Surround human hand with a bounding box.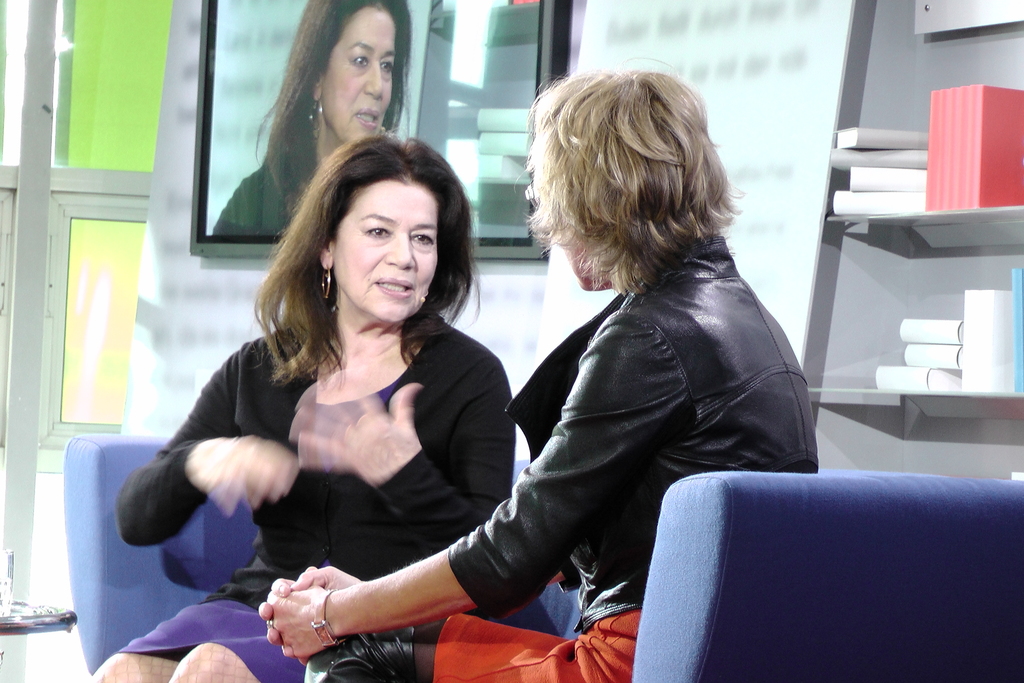
left=292, top=360, right=429, bottom=488.
